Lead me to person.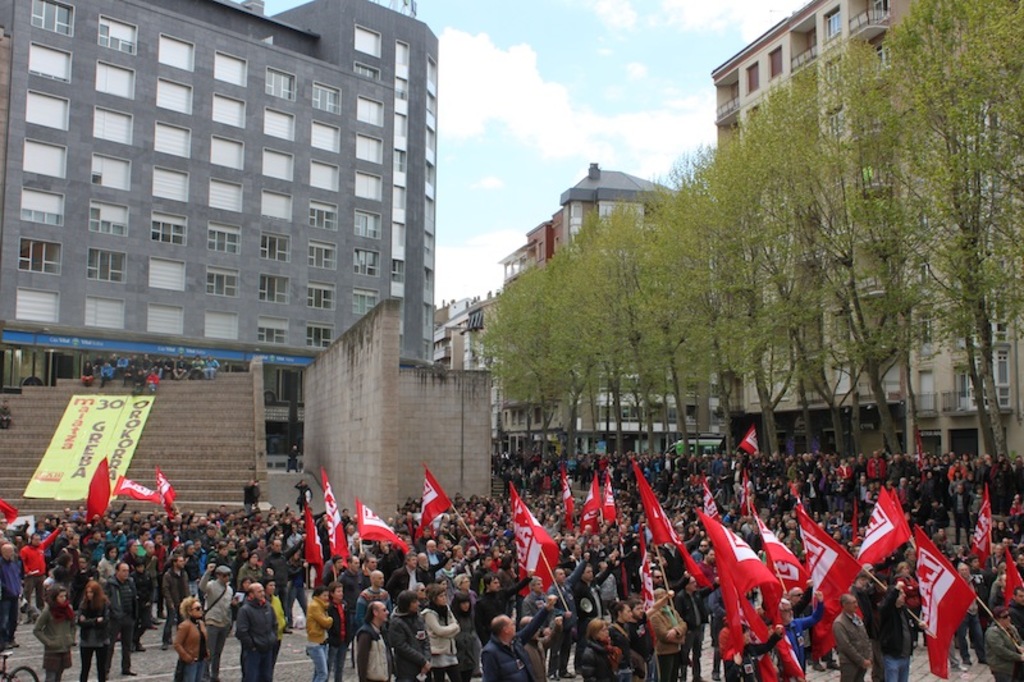
Lead to {"left": 0, "top": 544, "right": 24, "bottom": 653}.
